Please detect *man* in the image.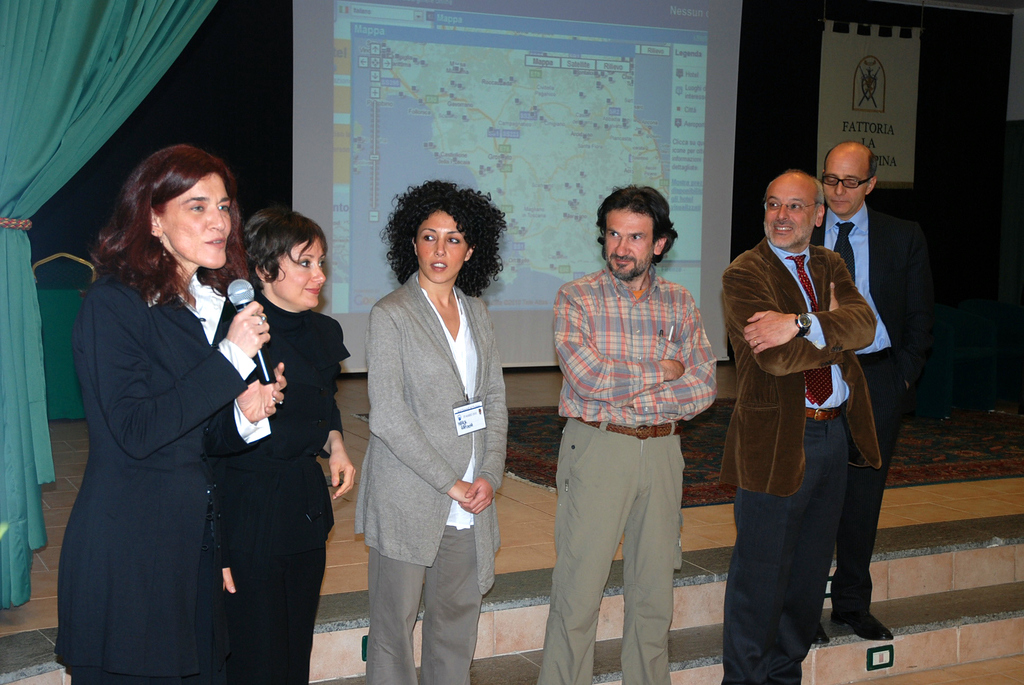
[534,184,712,684].
